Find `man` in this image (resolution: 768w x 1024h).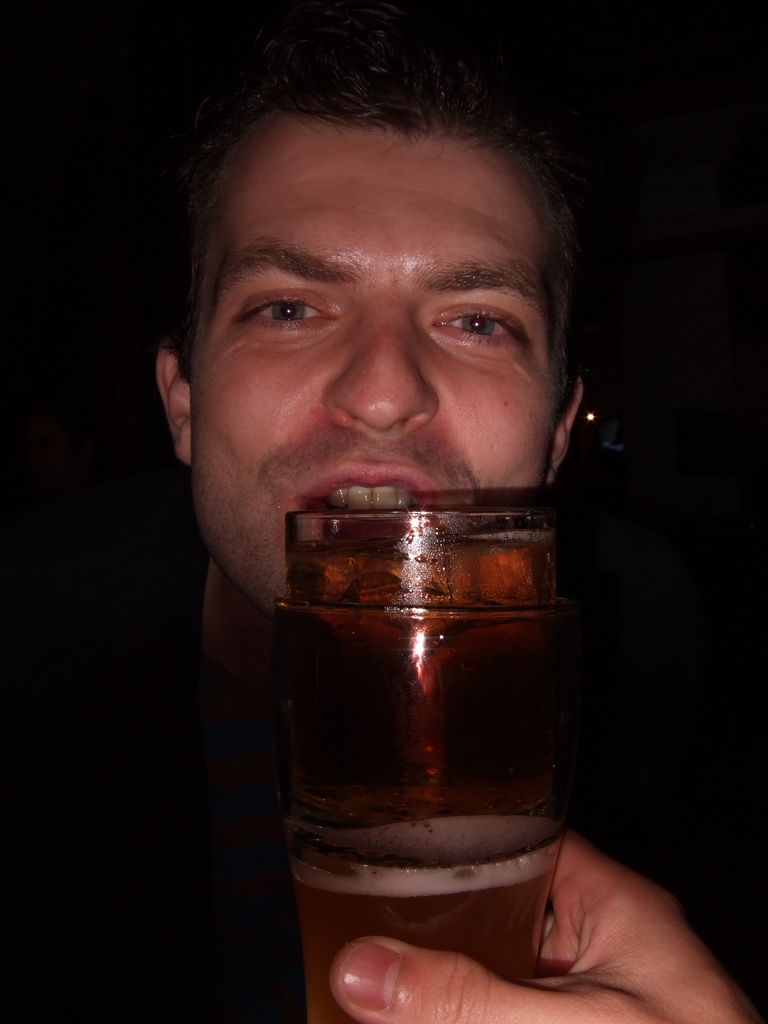
168 209 679 1008.
